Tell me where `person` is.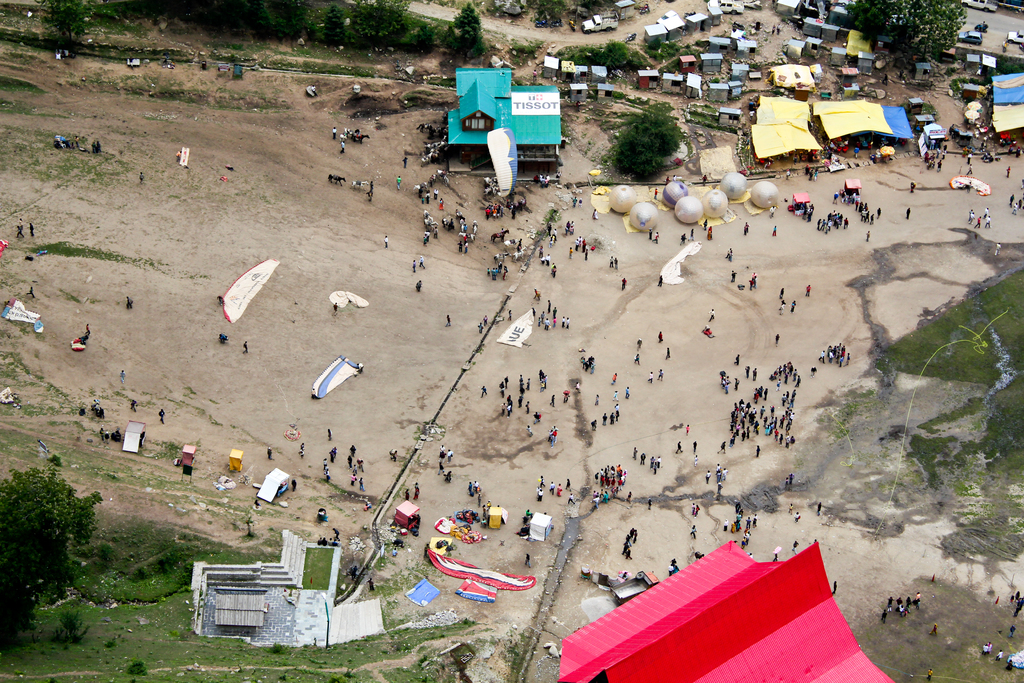
`person` is at box(16, 225, 22, 242).
